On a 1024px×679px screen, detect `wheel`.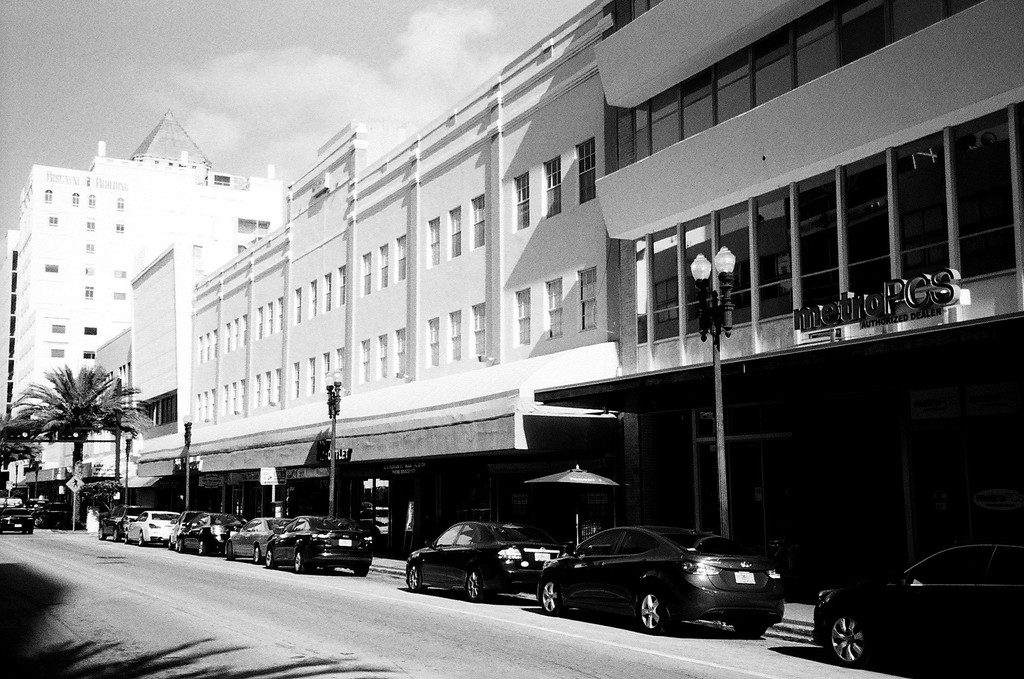
Rect(30, 527, 33, 534).
